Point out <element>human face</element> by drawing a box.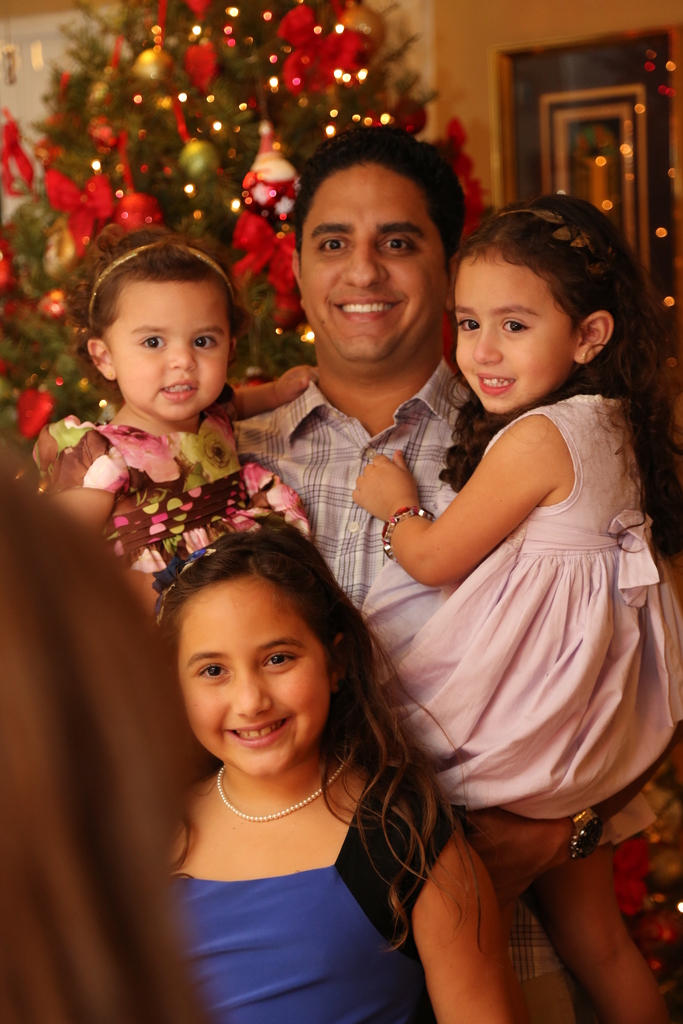
bbox(181, 583, 329, 779).
